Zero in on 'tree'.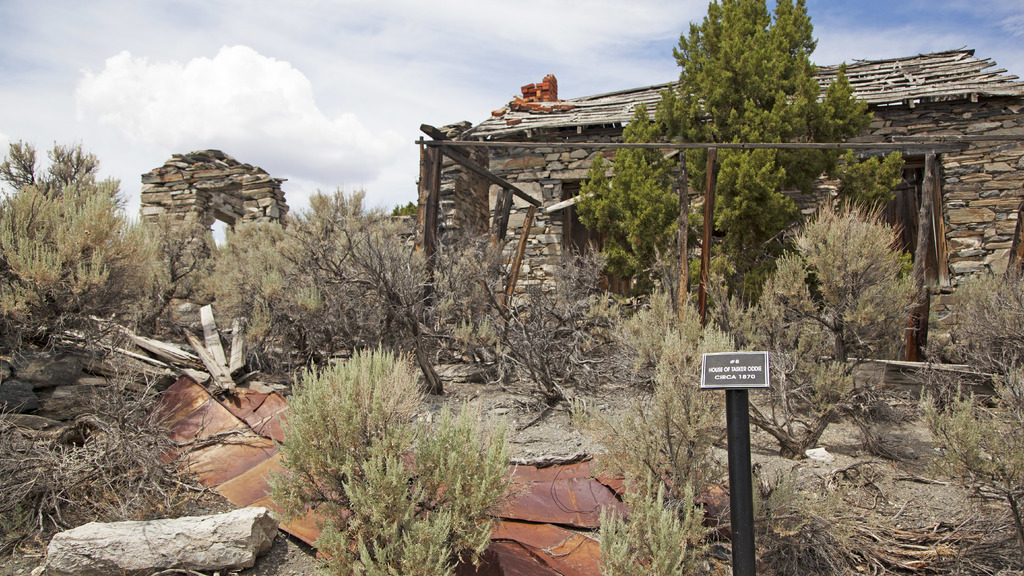
Zeroed in: {"x1": 572, "y1": 0, "x2": 906, "y2": 312}.
